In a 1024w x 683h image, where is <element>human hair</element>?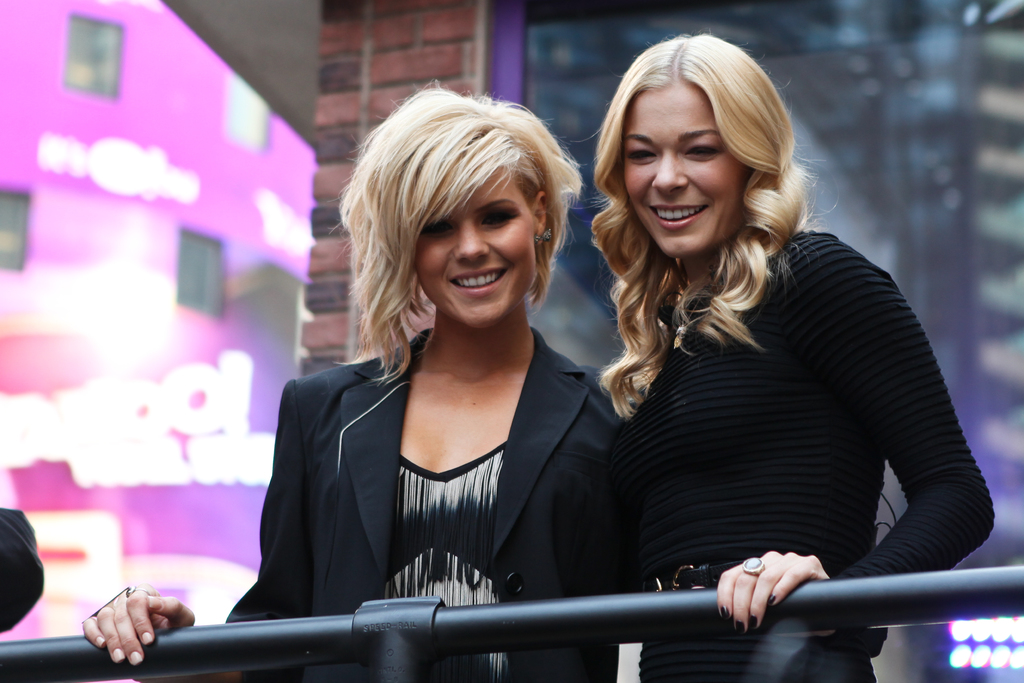
Rect(581, 33, 813, 416).
